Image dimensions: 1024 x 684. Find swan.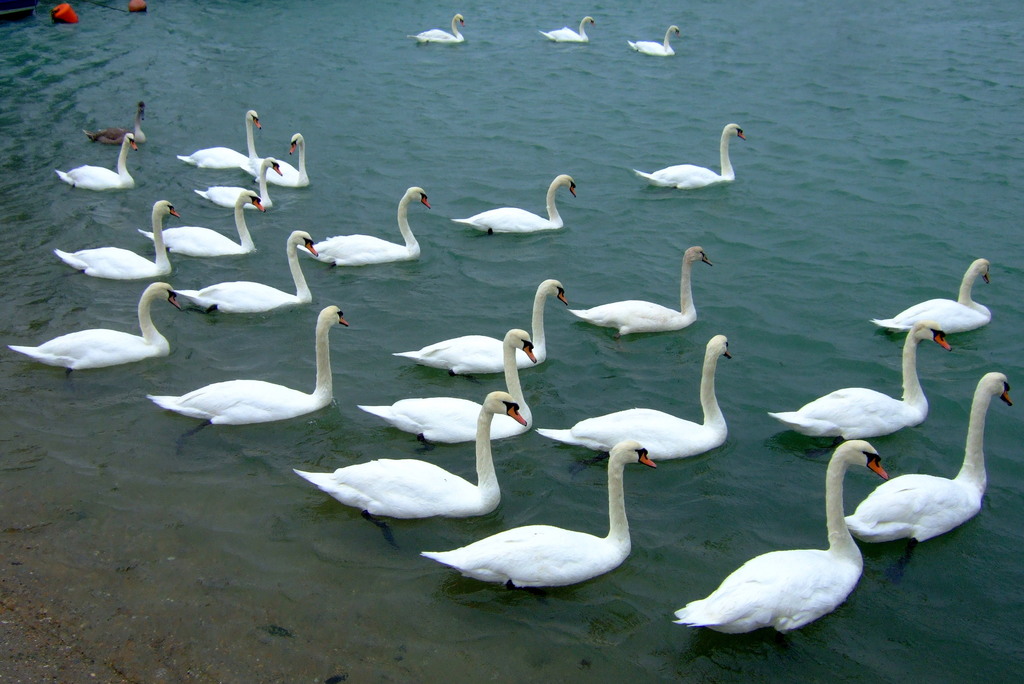
x1=564, y1=242, x2=712, y2=337.
